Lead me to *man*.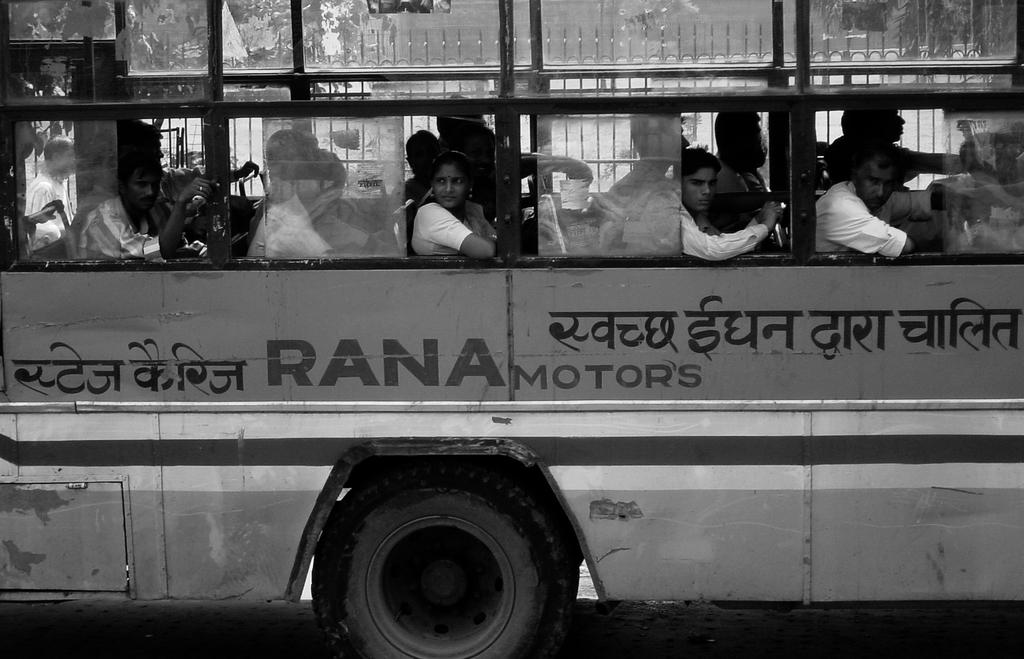
Lead to [69,149,207,261].
